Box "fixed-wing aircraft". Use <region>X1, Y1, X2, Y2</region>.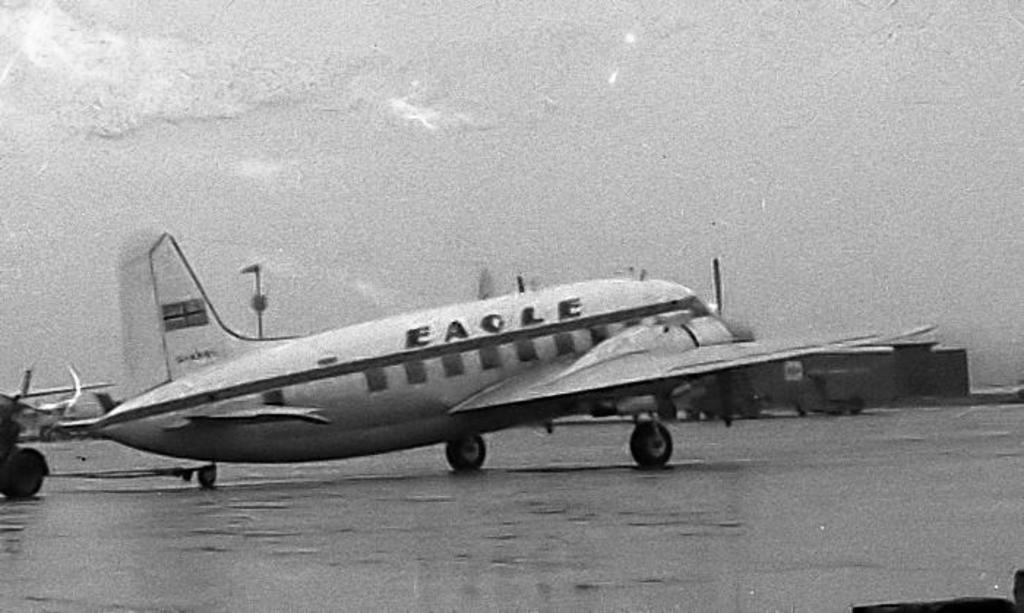
<region>31, 237, 954, 492</region>.
